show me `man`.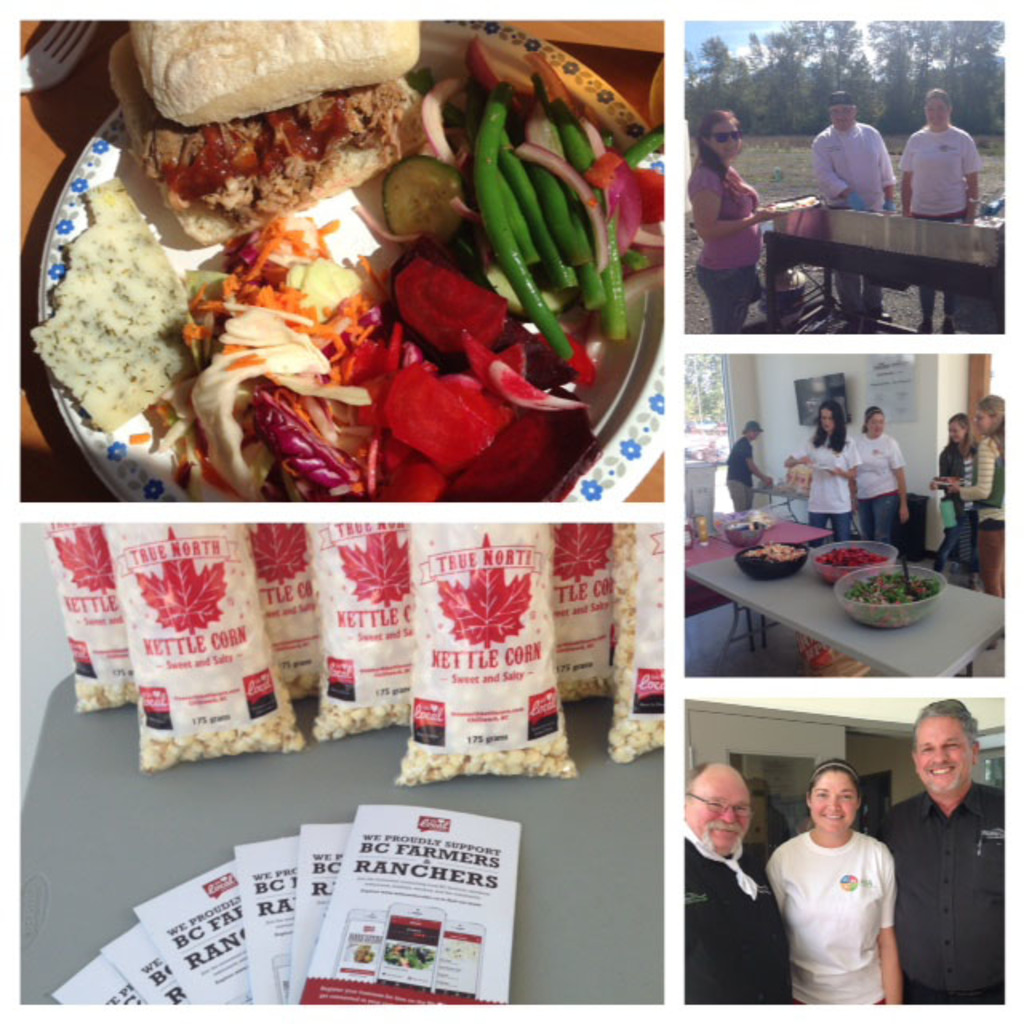
`man` is here: [877,699,1006,1006].
